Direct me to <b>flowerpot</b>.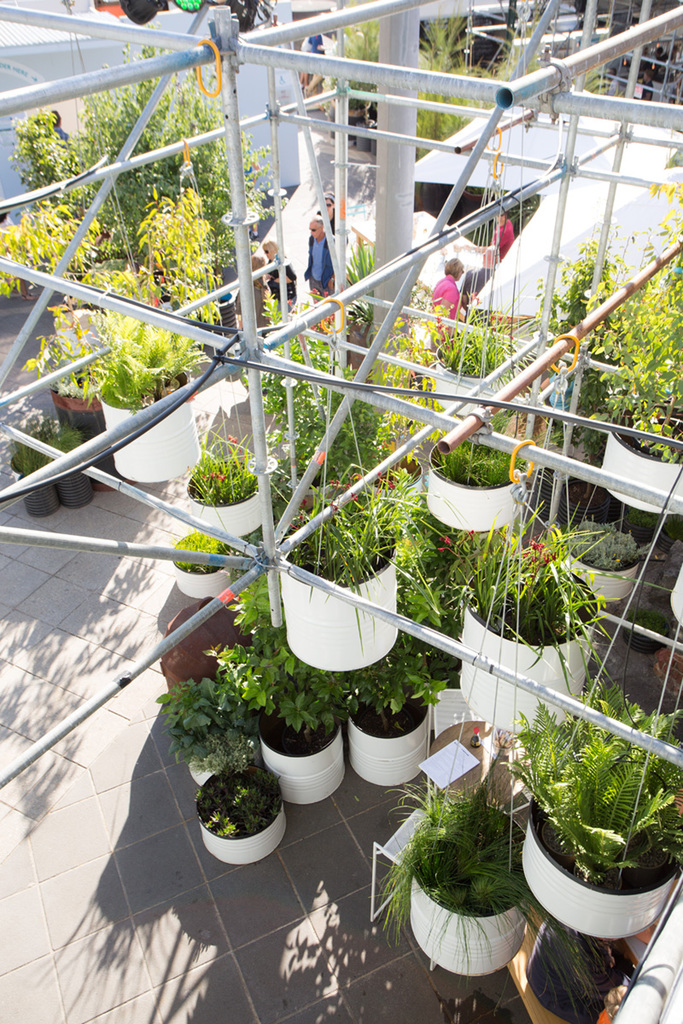
Direction: (x1=260, y1=686, x2=339, y2=805).
